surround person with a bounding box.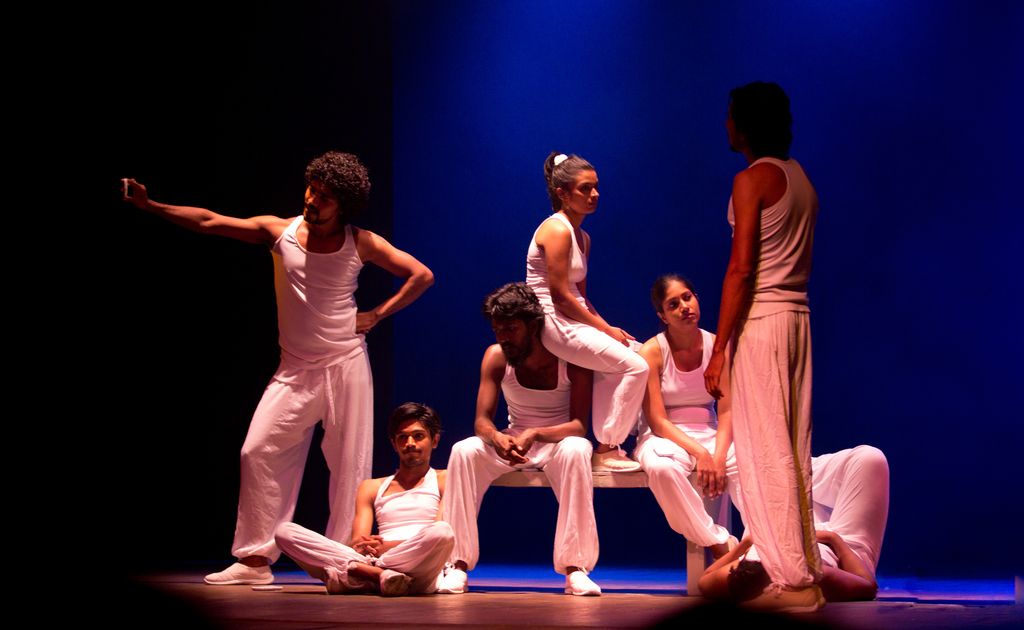
182, 147, 414, 592.
